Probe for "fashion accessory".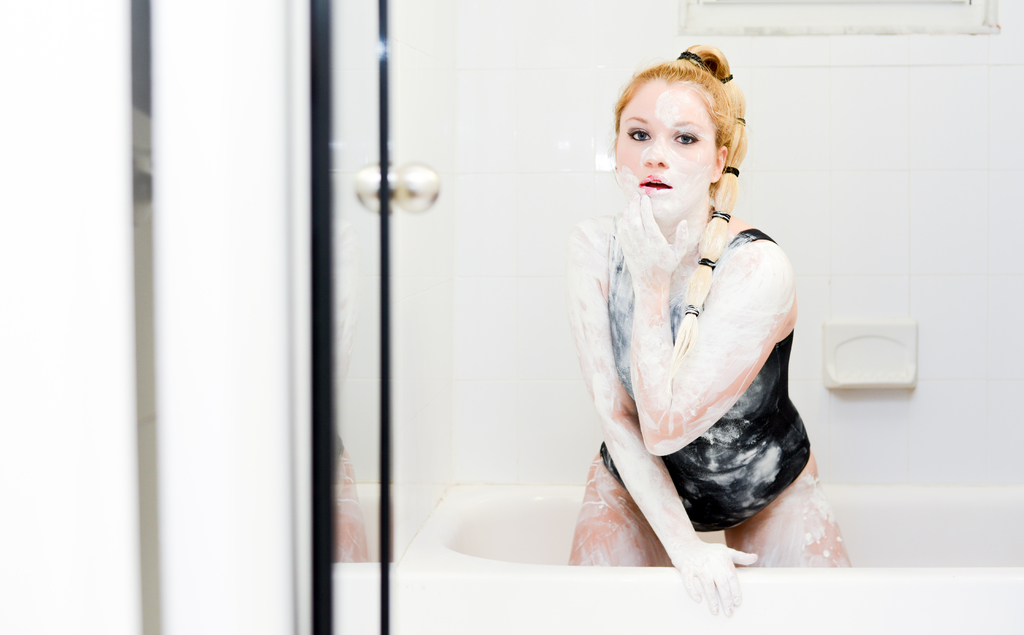
Probe result: region(736, 117, 750, 128).
